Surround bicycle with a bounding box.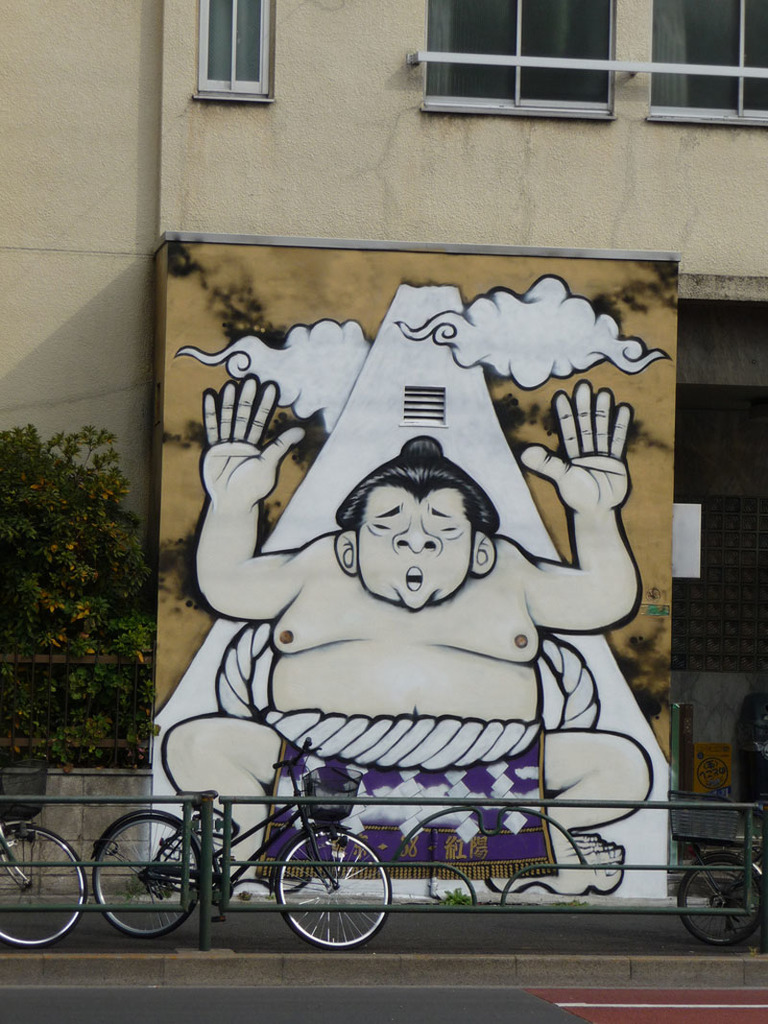
(x1=0, y1=751, x2=84, y2=952).
